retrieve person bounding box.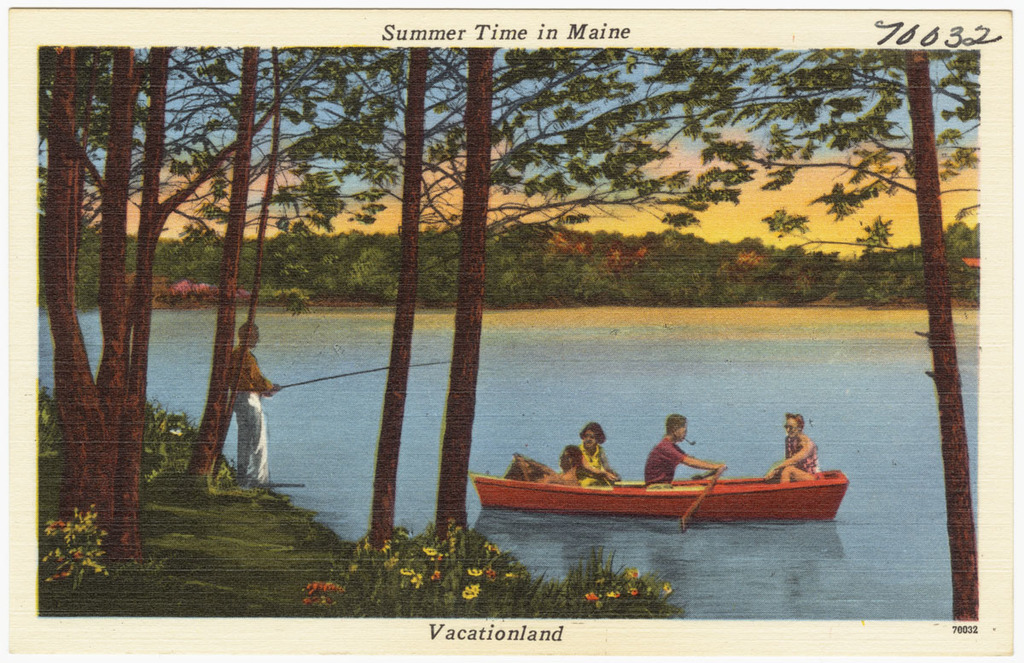
Bounding box: 544, 444, 583, 487.
